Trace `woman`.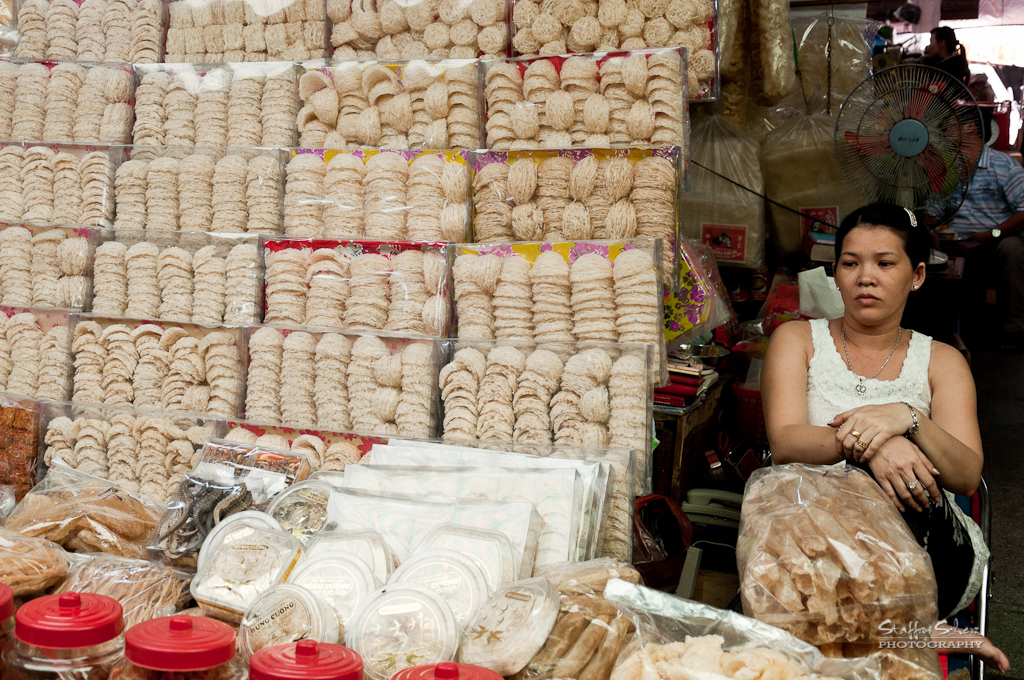
Traced to crop(741, 201, 1002, 627).
